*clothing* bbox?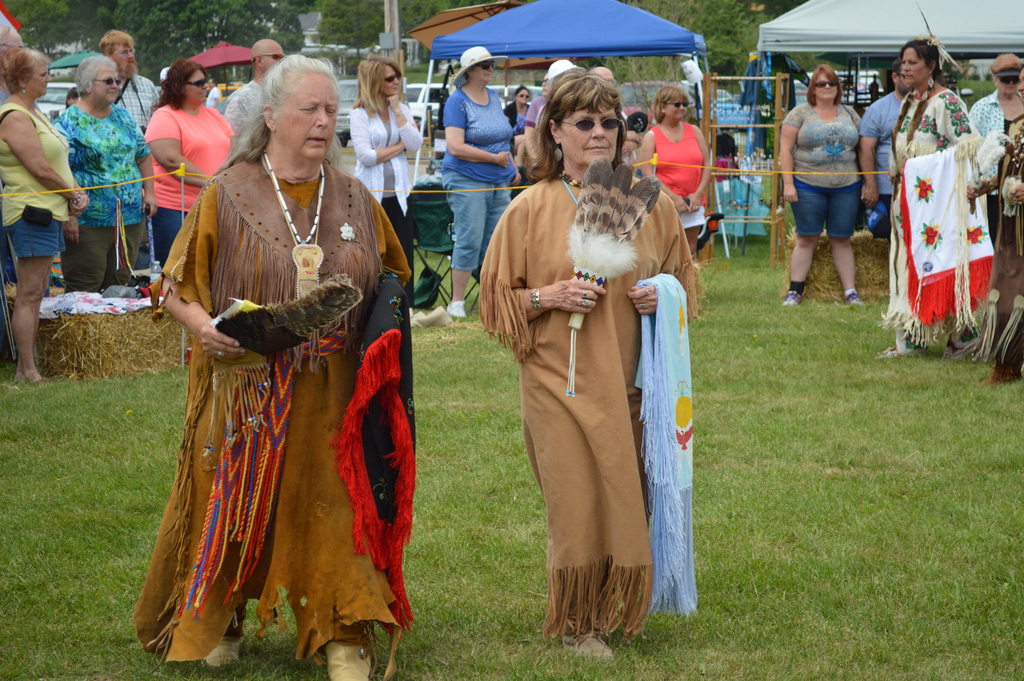
<bbox>58, 98, 145, 290</bbox>
